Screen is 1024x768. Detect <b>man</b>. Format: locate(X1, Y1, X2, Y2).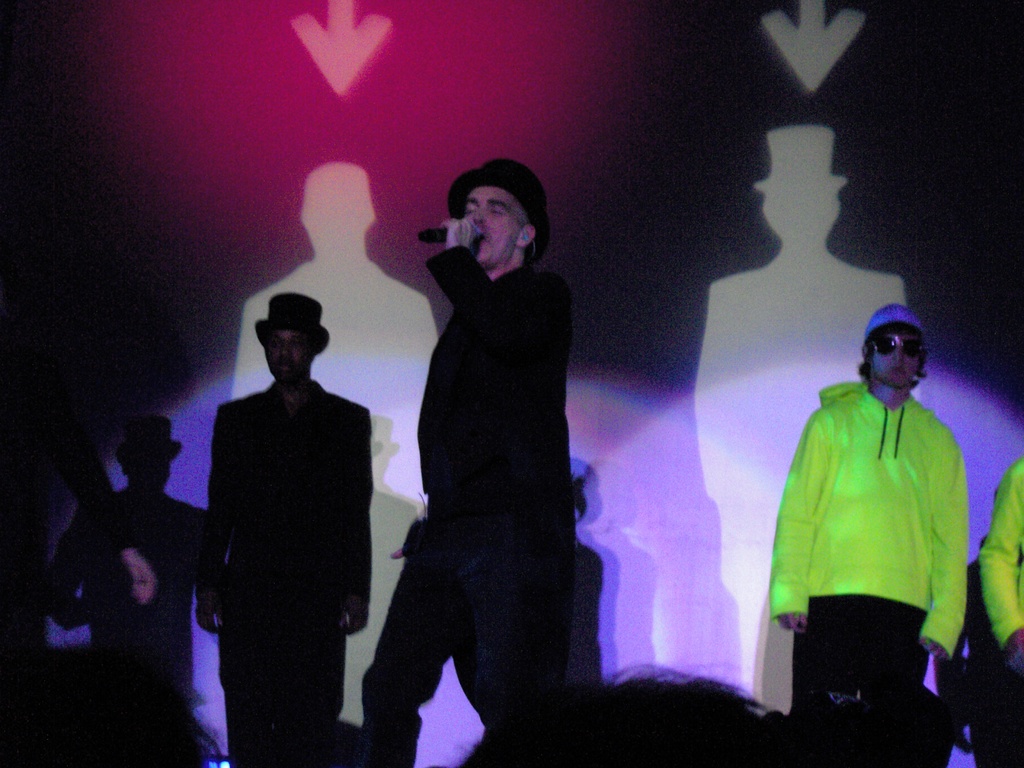
locate(980, 456, 1023, 767).
